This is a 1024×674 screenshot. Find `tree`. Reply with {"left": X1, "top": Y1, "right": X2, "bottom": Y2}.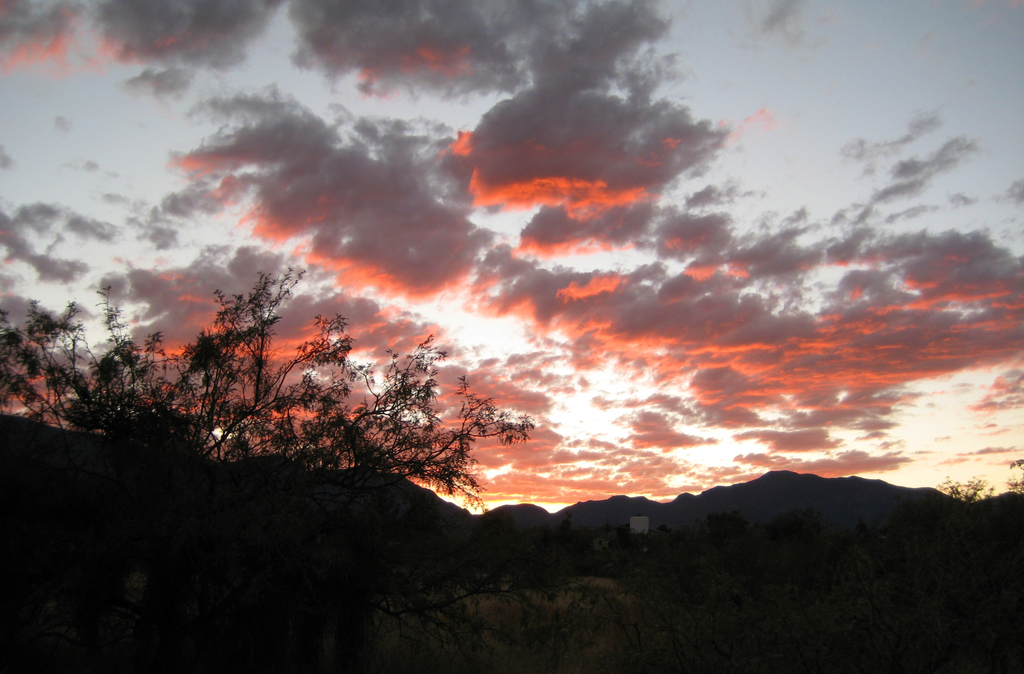
{"left": 0, "top": 268, "right": 541, "bottom": 495}.
